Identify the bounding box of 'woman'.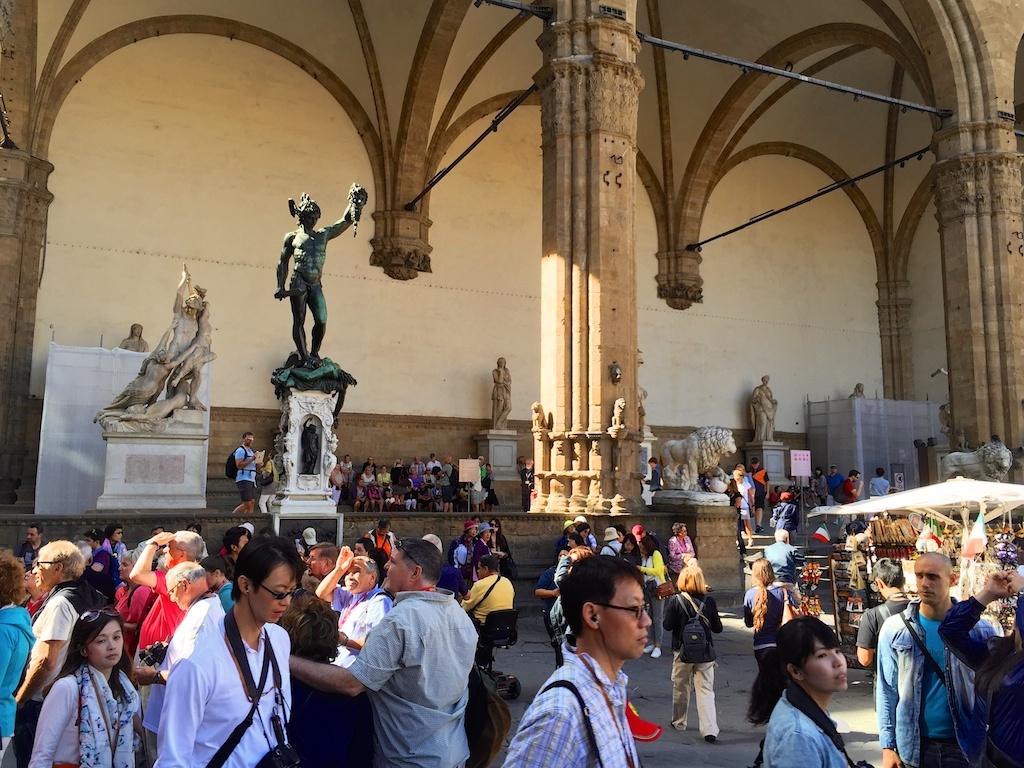
<region>666, 522, 696, 574</region>.
